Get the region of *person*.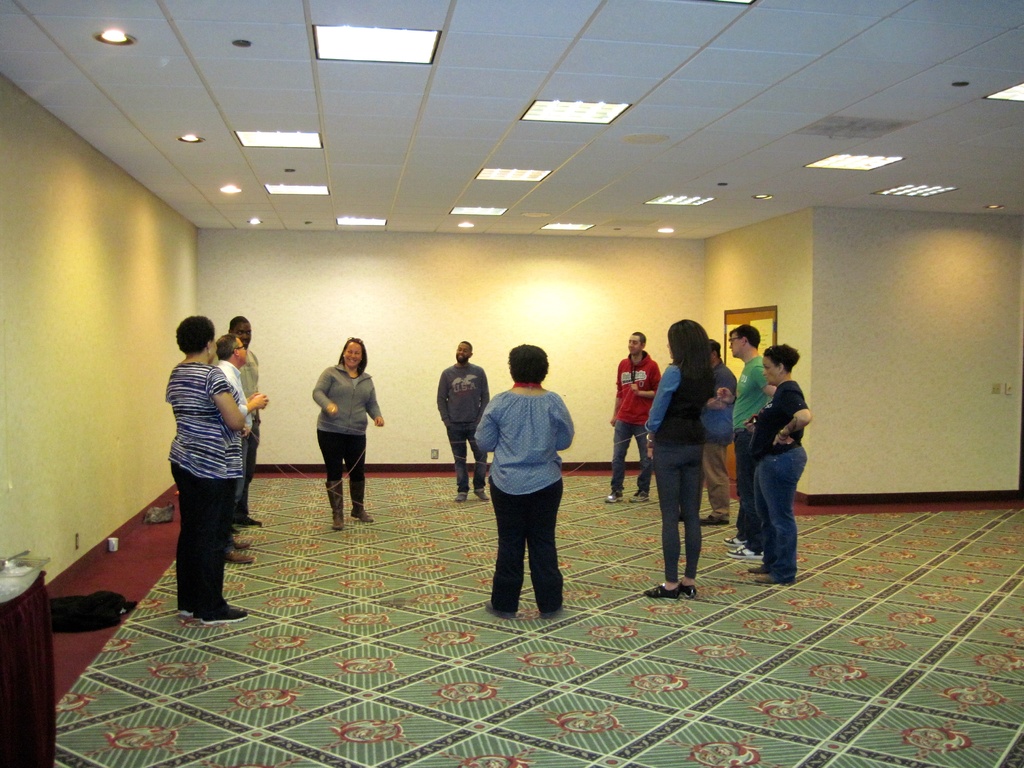
{"x1": 463, "y1": 344, "x2": 579, "y2": 626}.
